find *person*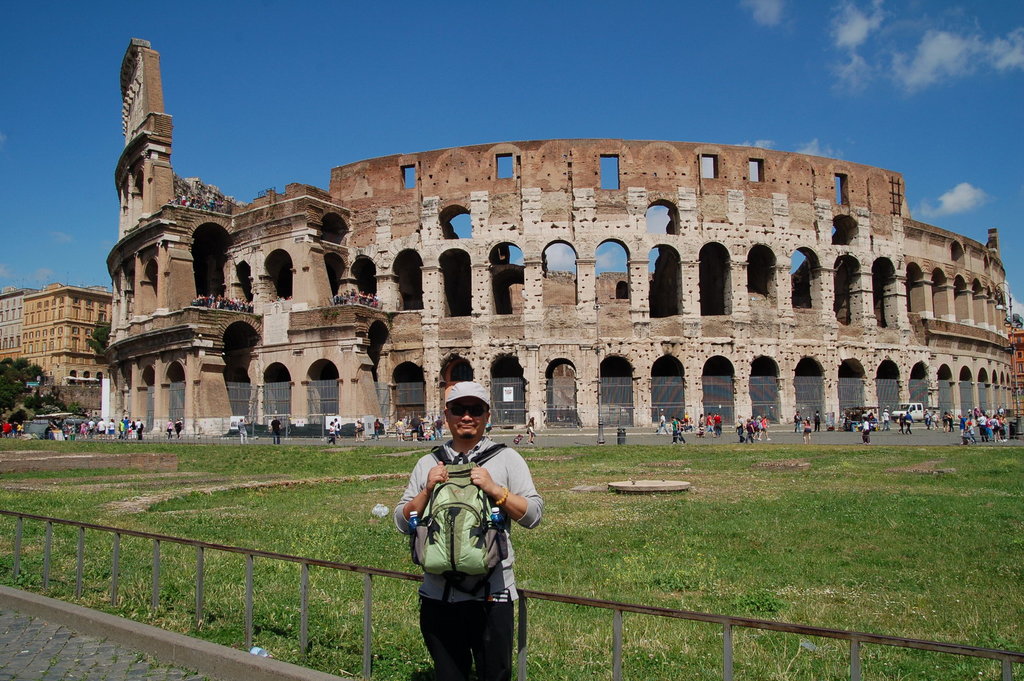
BBox(408, 383, 534, 680)
